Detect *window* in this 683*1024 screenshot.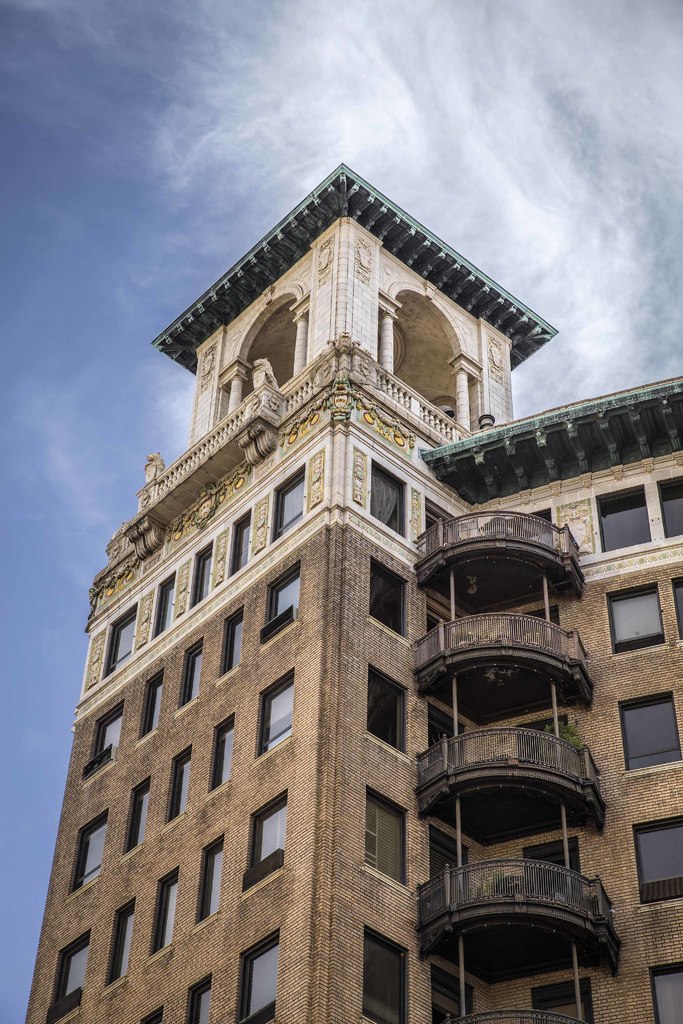
Detection: {"x1": 369, "y1": 555, "x2": 411, "y2": 639}.
